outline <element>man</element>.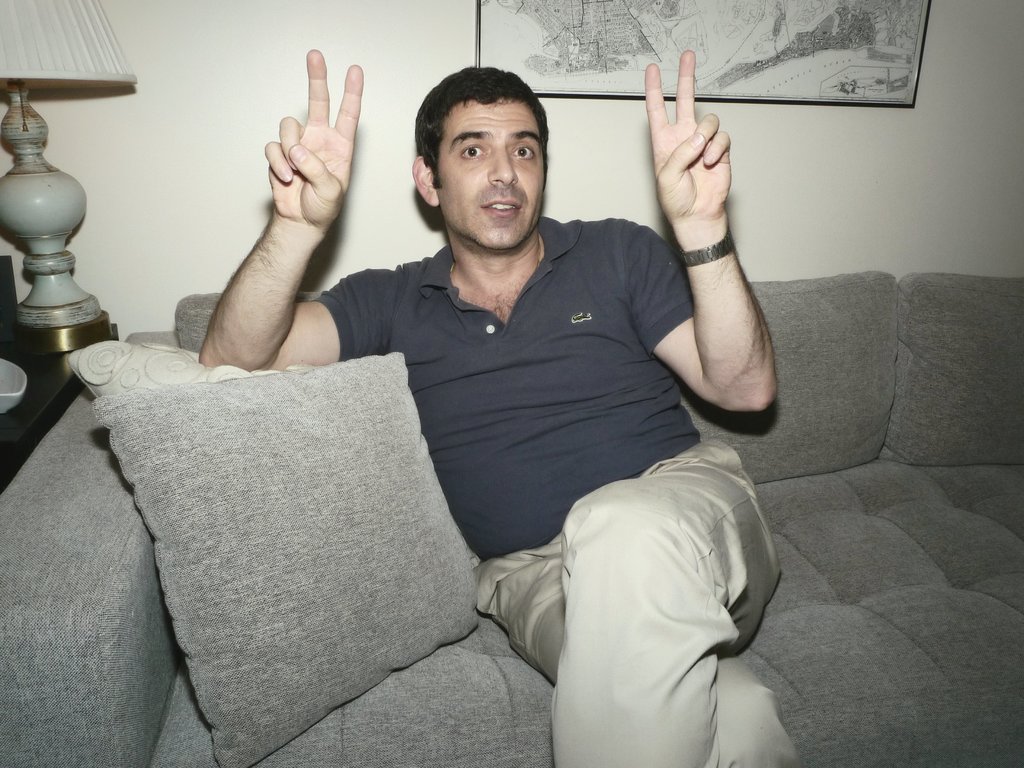
Outline: [x1=132, y1=51, x2=815, y2=730].
